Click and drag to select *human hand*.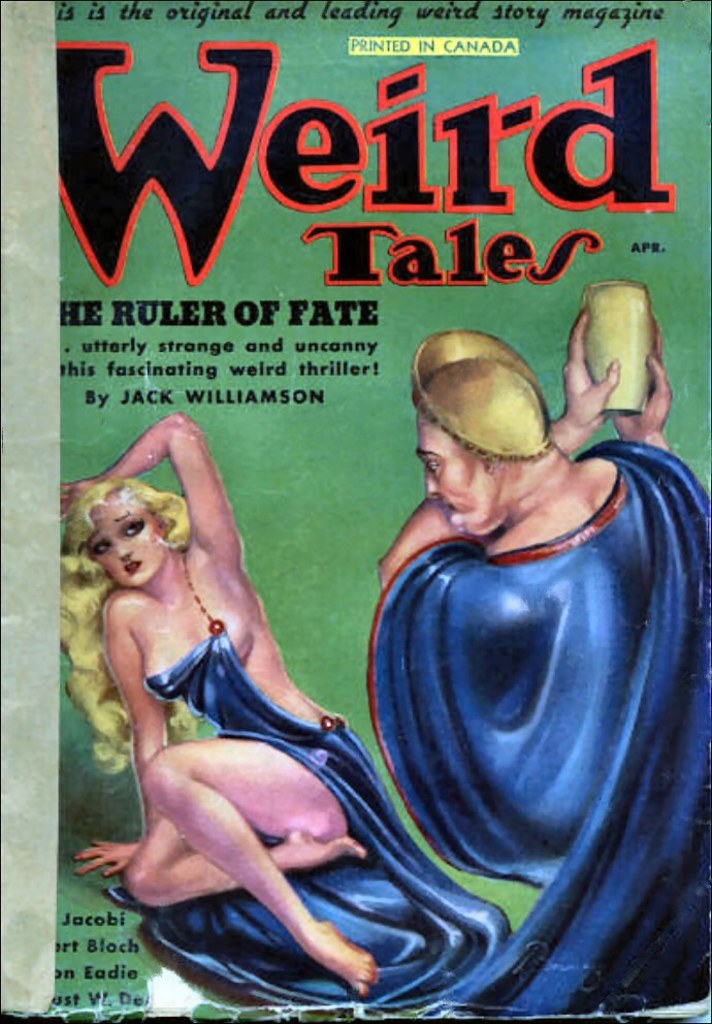
Selection: bbox=[70, 837, 137, 873].
